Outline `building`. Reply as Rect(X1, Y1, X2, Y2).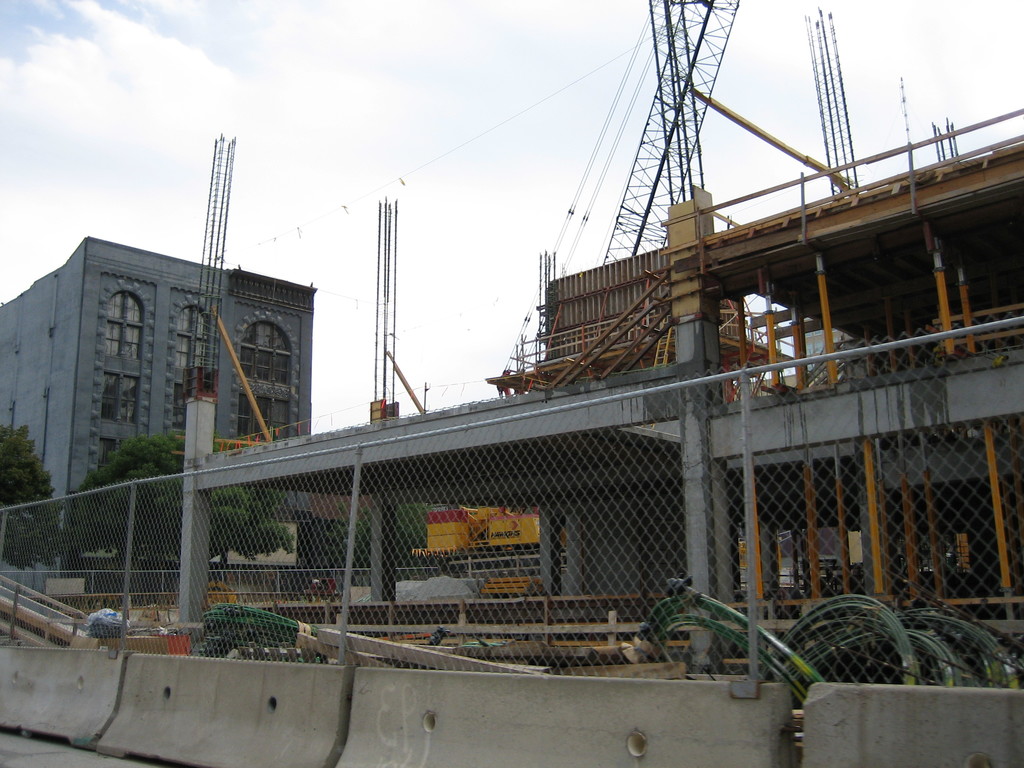
Rect(0, 230, 319, 524).
